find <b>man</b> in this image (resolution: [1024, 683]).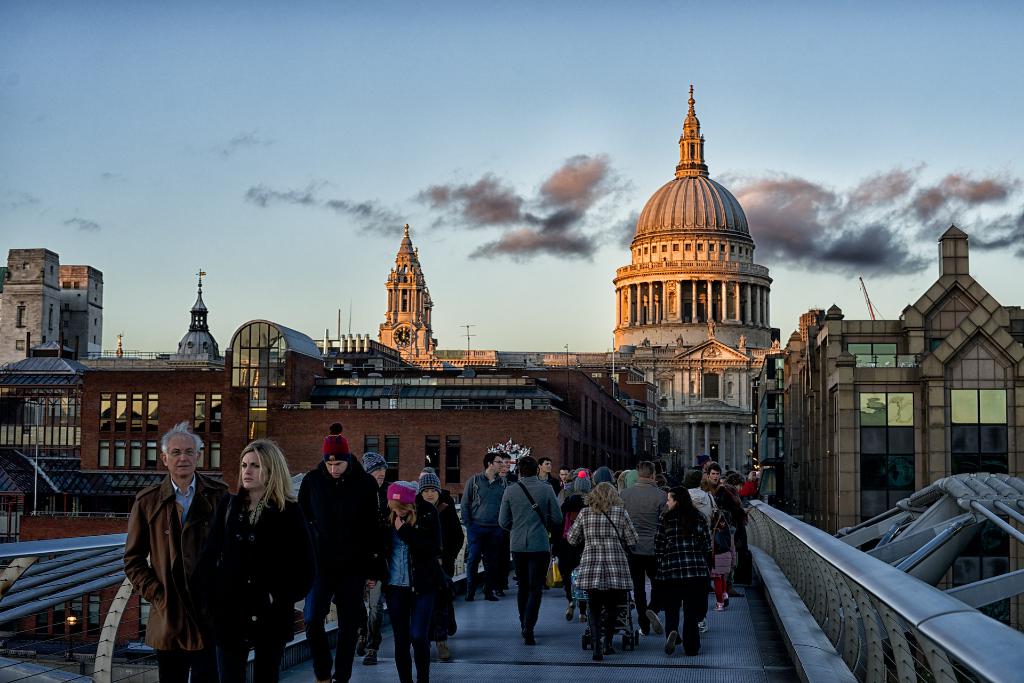
<bbox>537, 456, 562, 502</bbox>.
